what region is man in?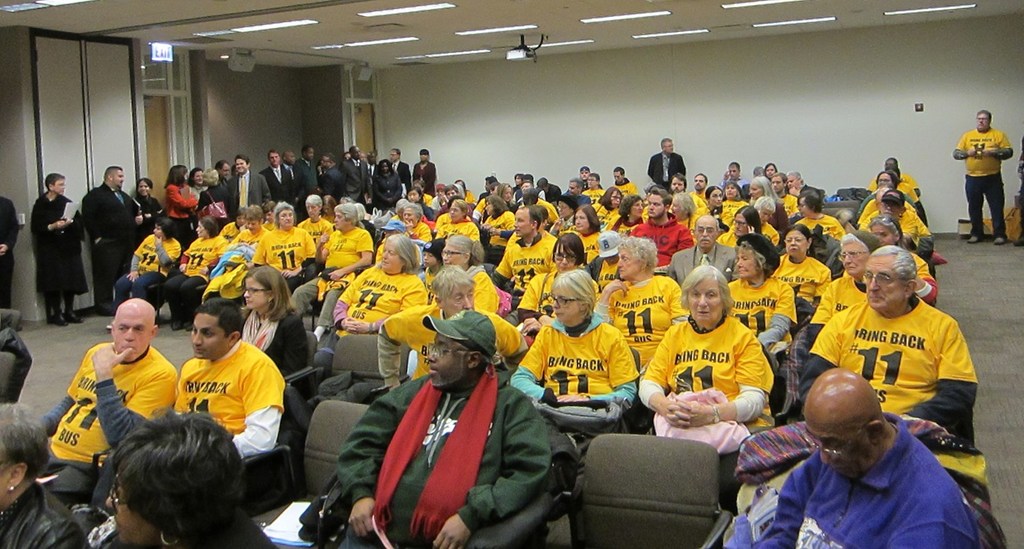
231,156,274,215.
